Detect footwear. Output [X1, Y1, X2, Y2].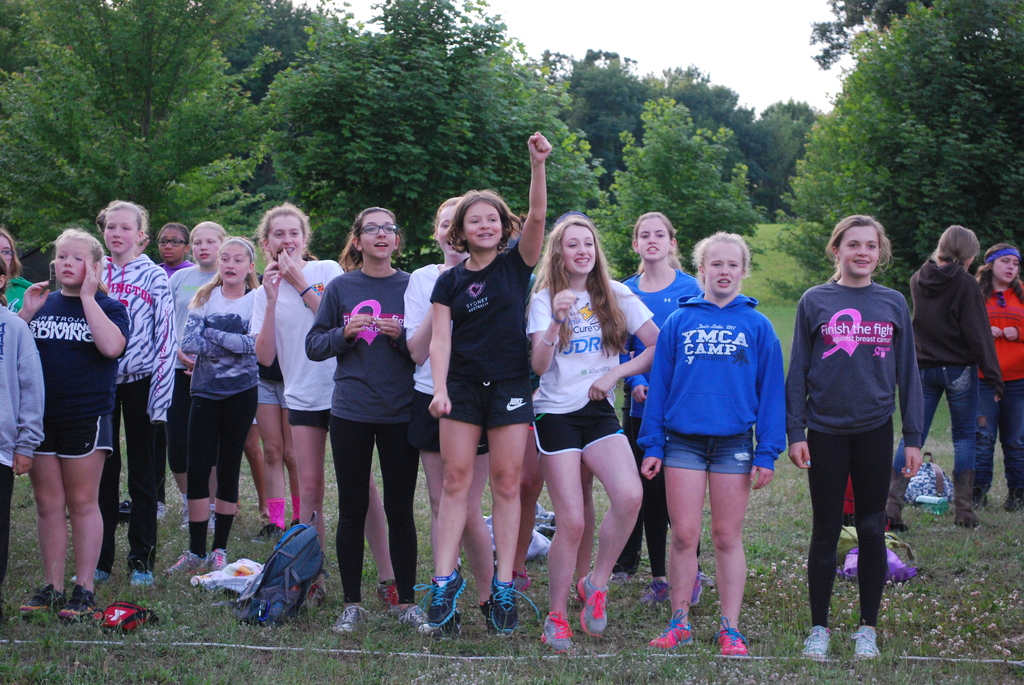
[637, 580, 669, 613].
